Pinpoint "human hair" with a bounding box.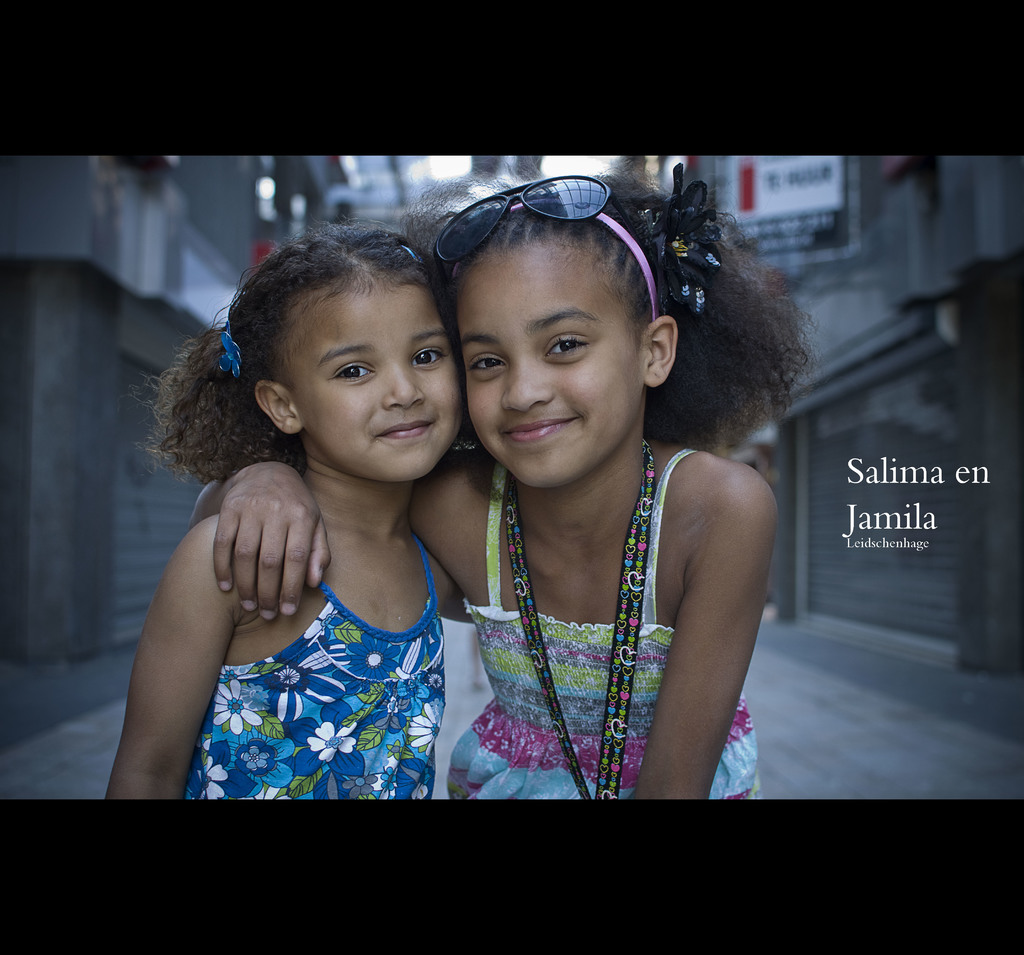
bbox=(141, 218, 492, 506).
